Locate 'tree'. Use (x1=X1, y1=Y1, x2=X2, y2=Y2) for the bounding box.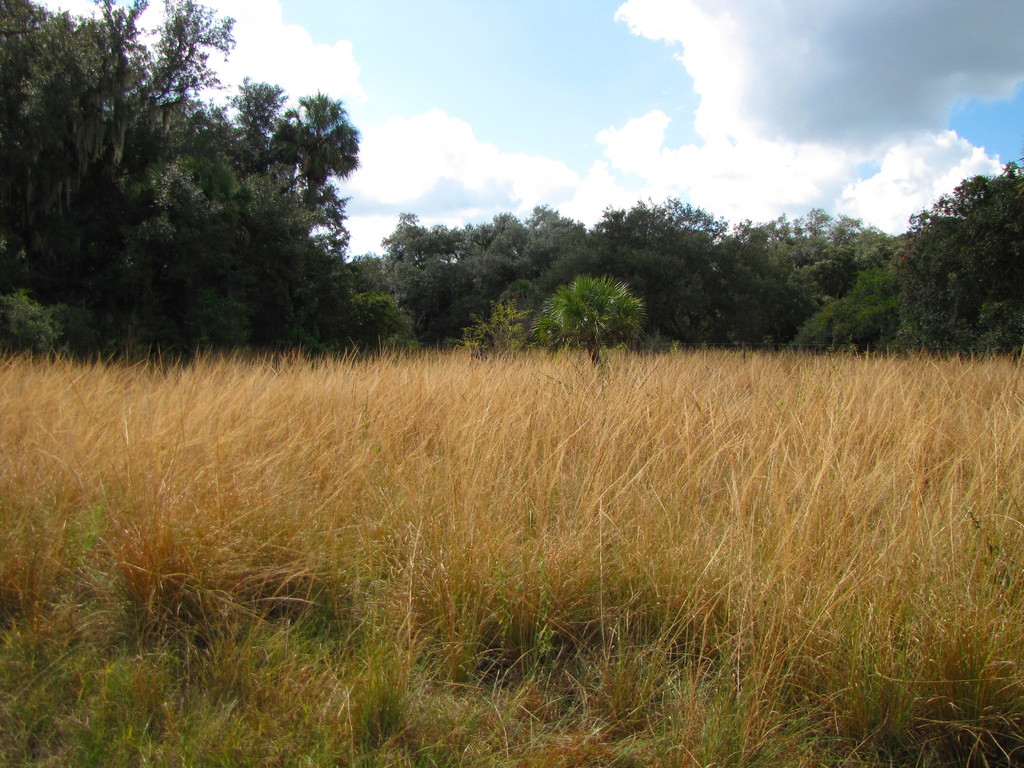
(x1=408, y1=204, x2=583, y2=341).
